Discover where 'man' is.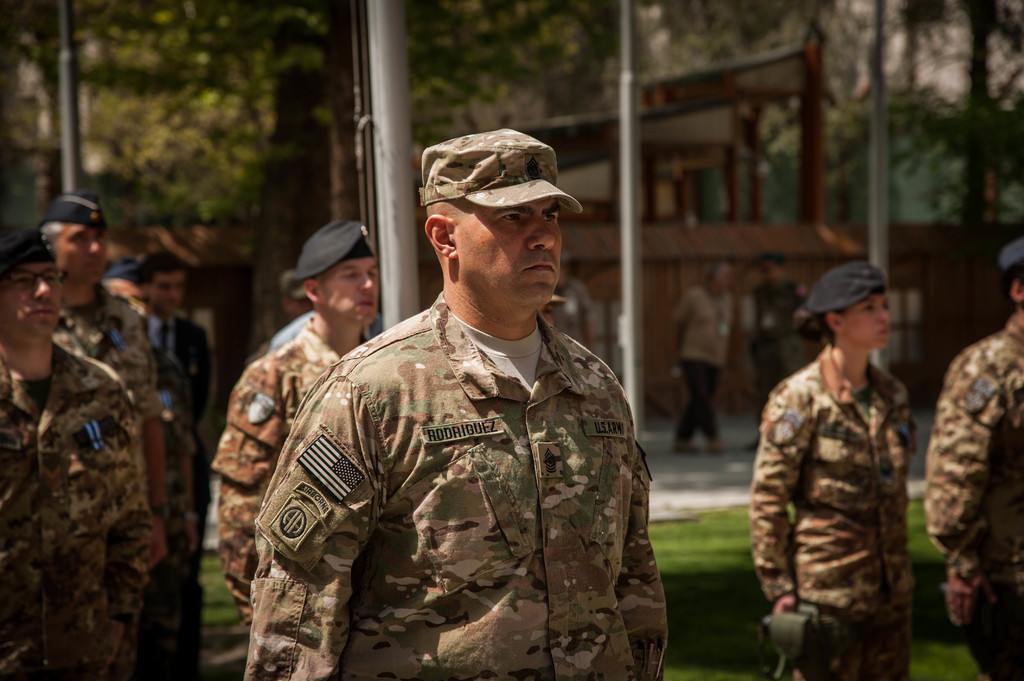
Discovered at Rect(669, 263, 733, 461).
